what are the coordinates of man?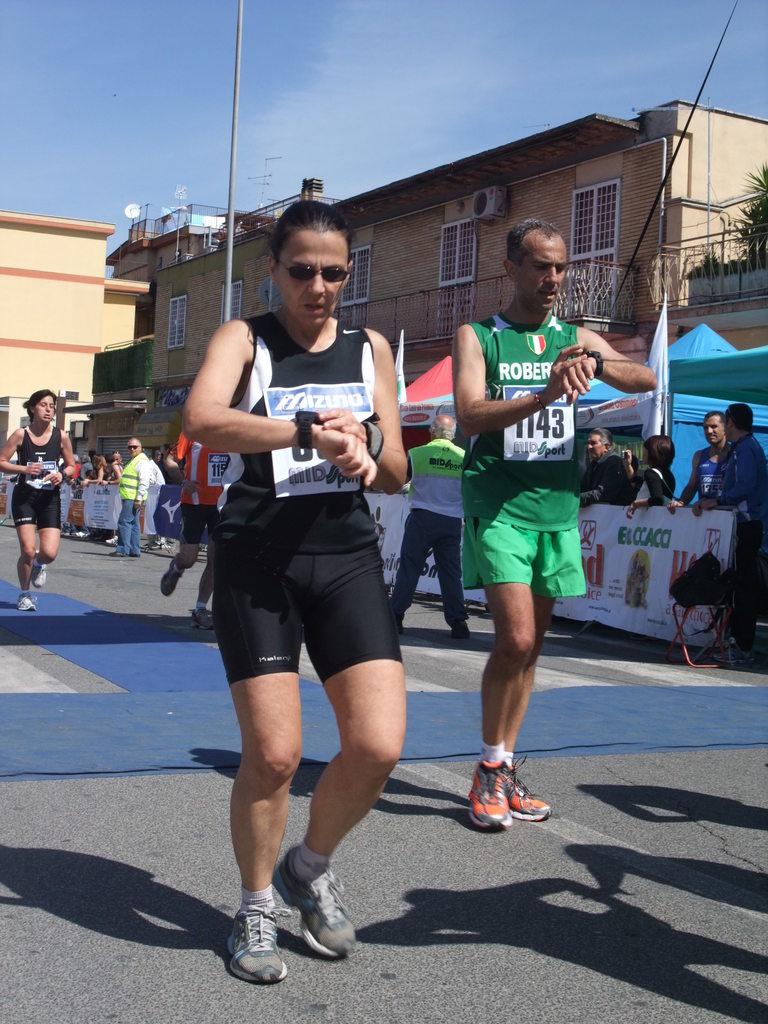
locate(436, 197, 619, 818).
